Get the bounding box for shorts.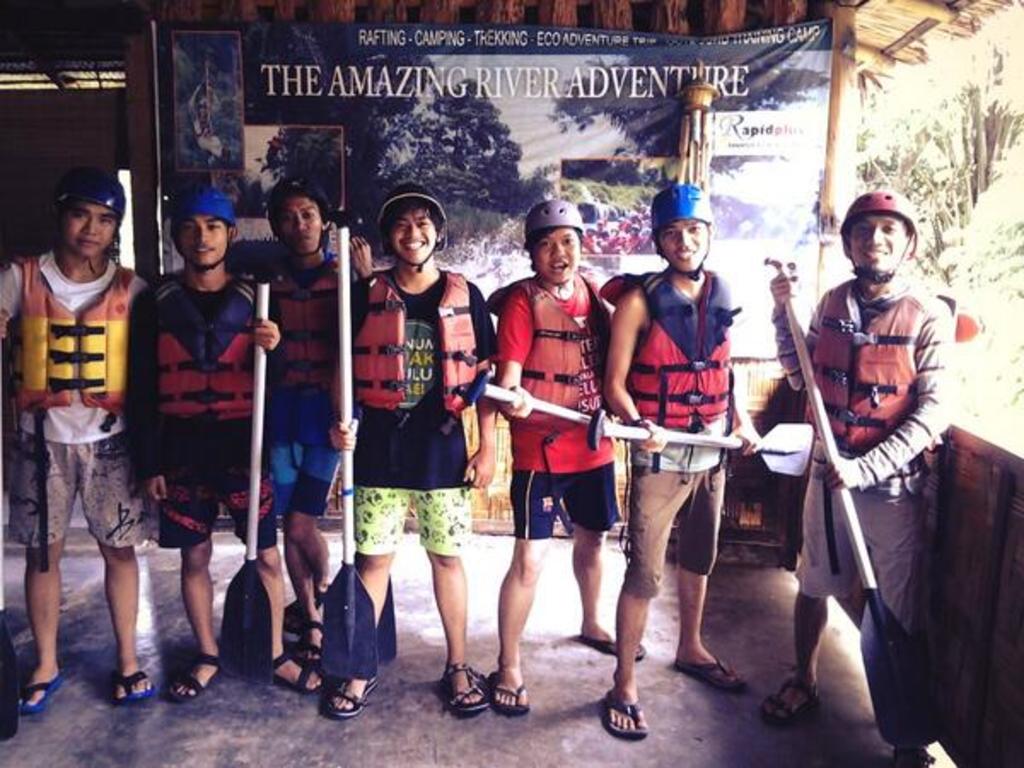
locate(22, 408, 145, 572).
